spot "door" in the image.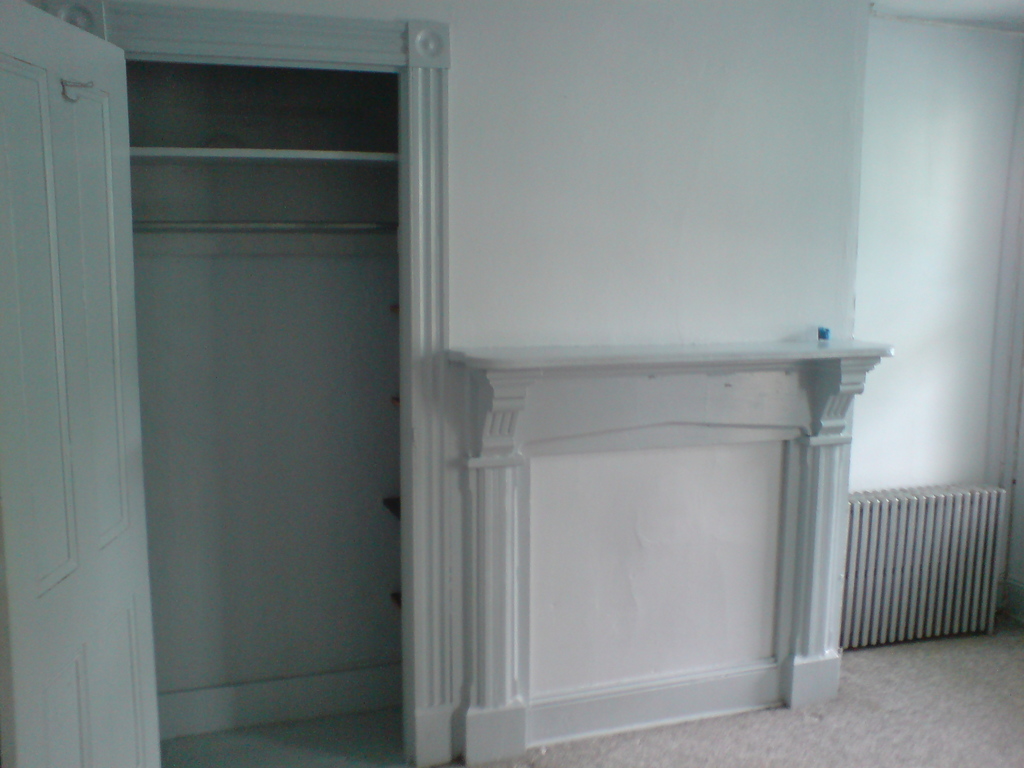
"door" found at (left=0, top=0, right=163, bottom=767).
